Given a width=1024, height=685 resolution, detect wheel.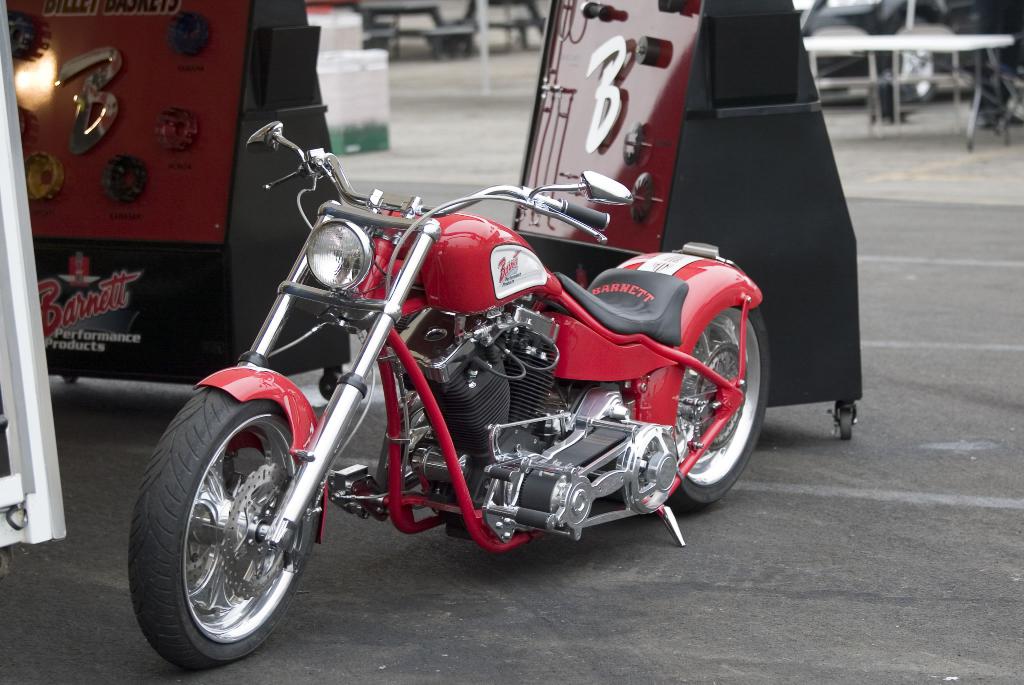
[x1=130, y1=386, x2=316, y2=668].
